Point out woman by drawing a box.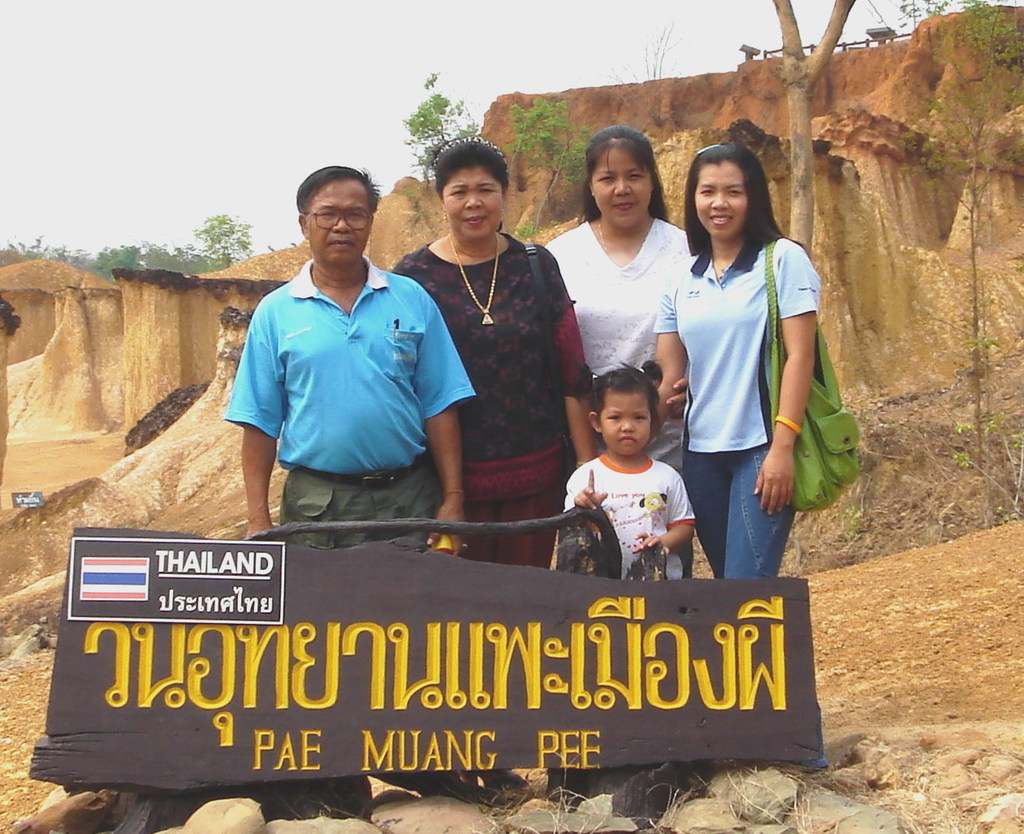
655 139 830 599.
